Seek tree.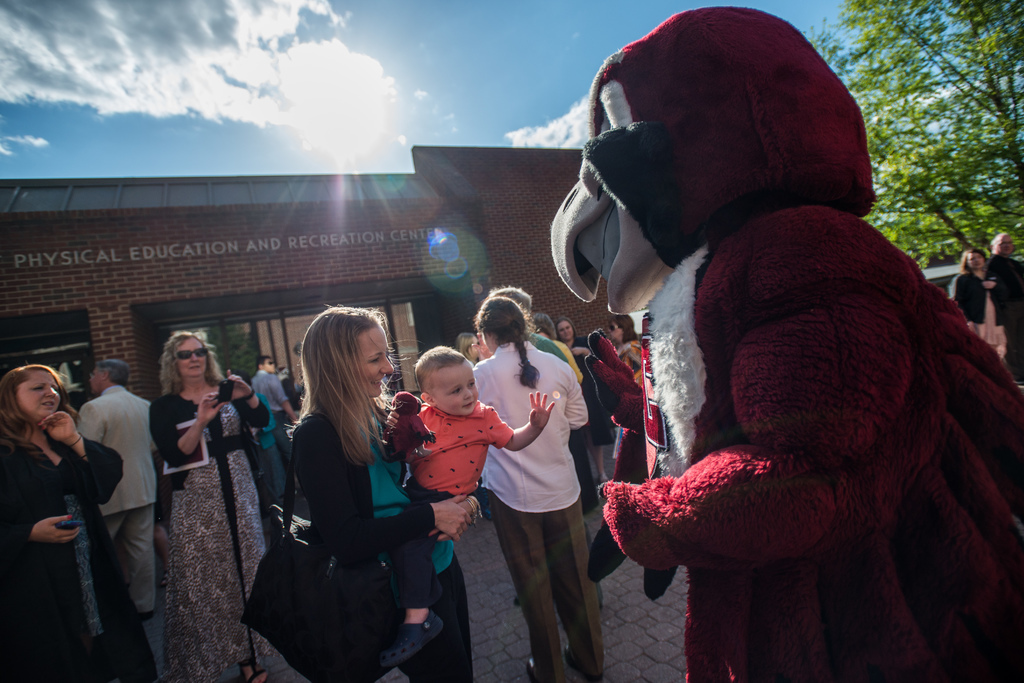
804:4:1023:275.
